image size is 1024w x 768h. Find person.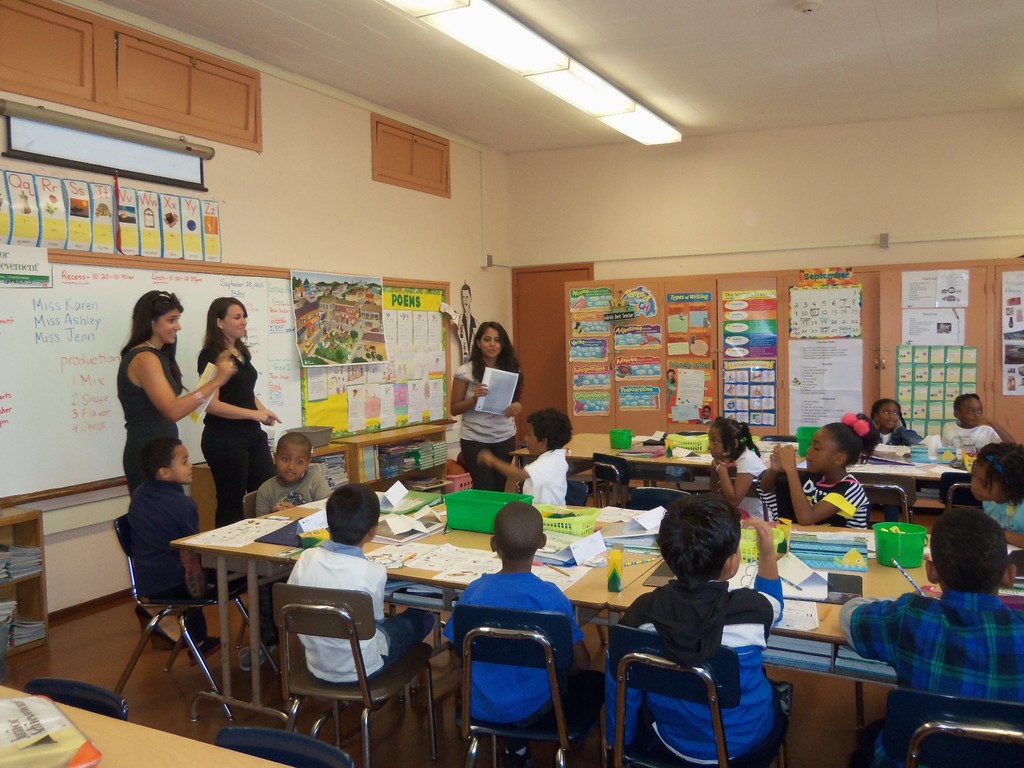
x1=440, y1=500, x2=591, y2=767.
